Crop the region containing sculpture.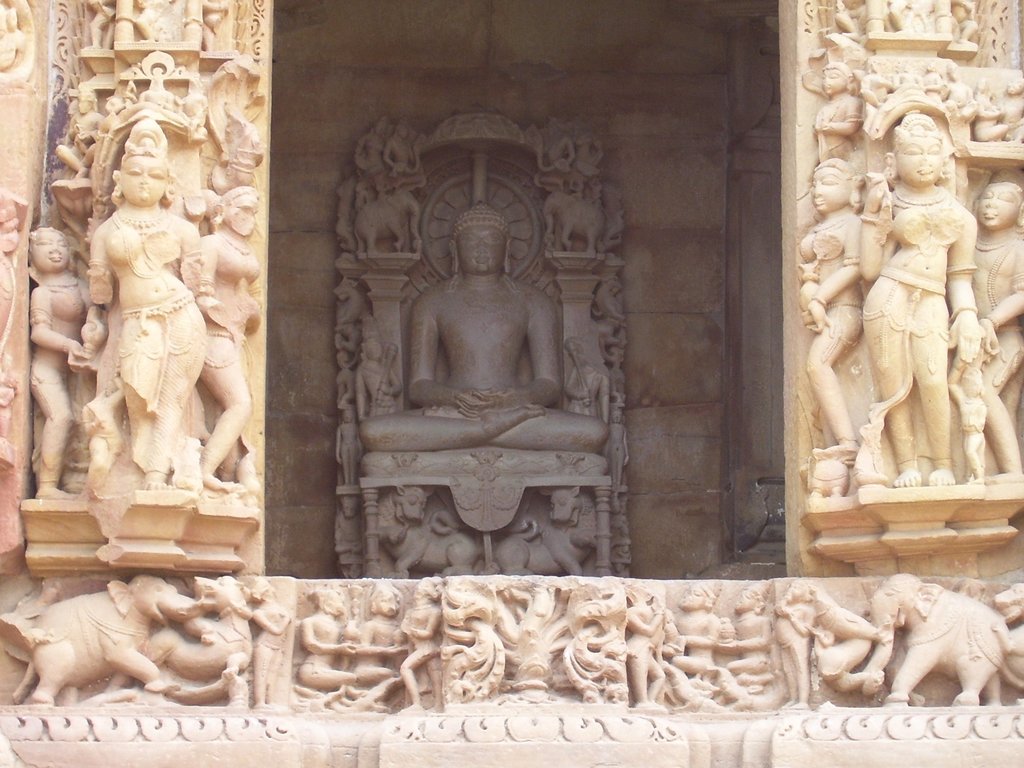
Crop region: region(0, 193, 29, 507).
